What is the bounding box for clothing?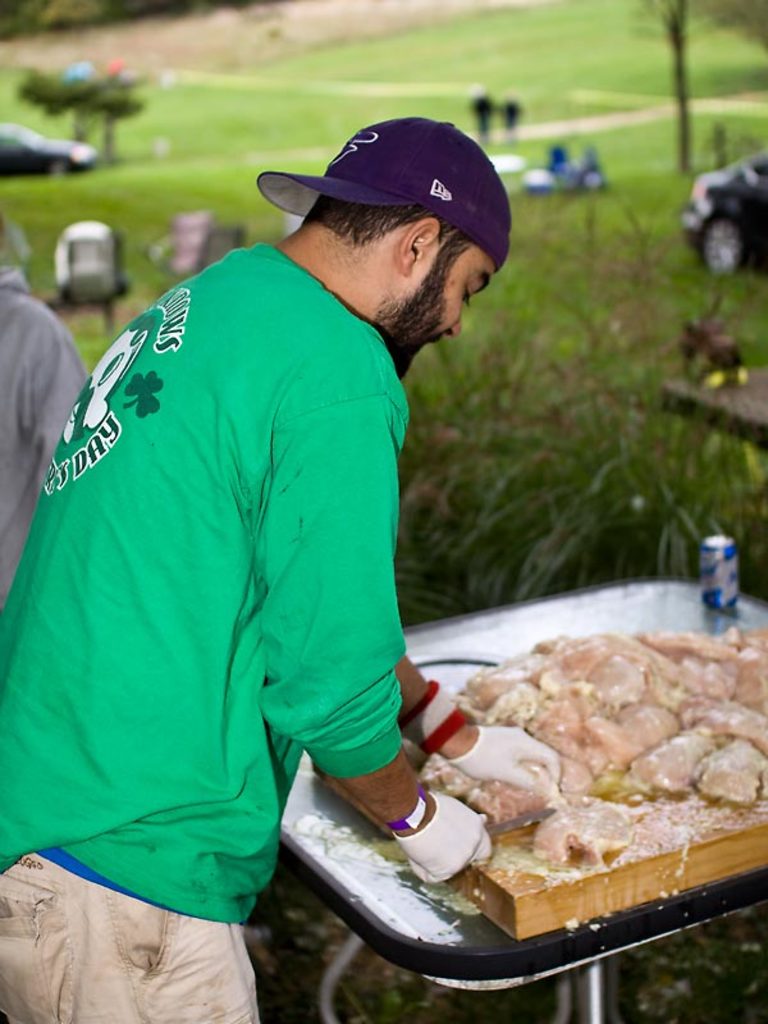
l=0, t=242, r=448, b=1023.
